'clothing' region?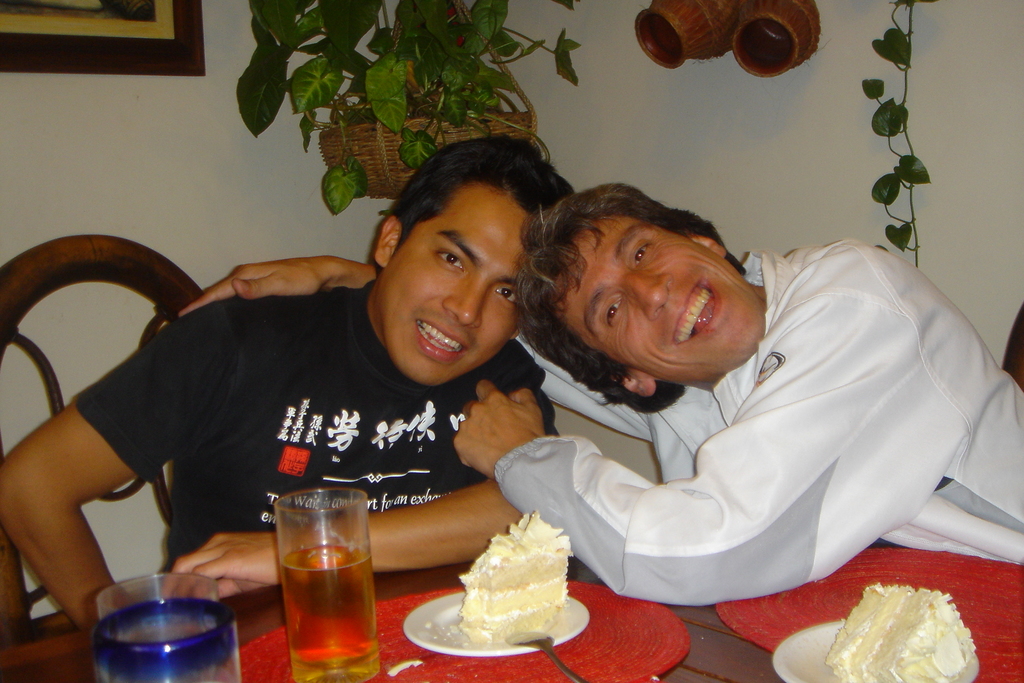
[left=74, top=278, right=572, bottom=585]
